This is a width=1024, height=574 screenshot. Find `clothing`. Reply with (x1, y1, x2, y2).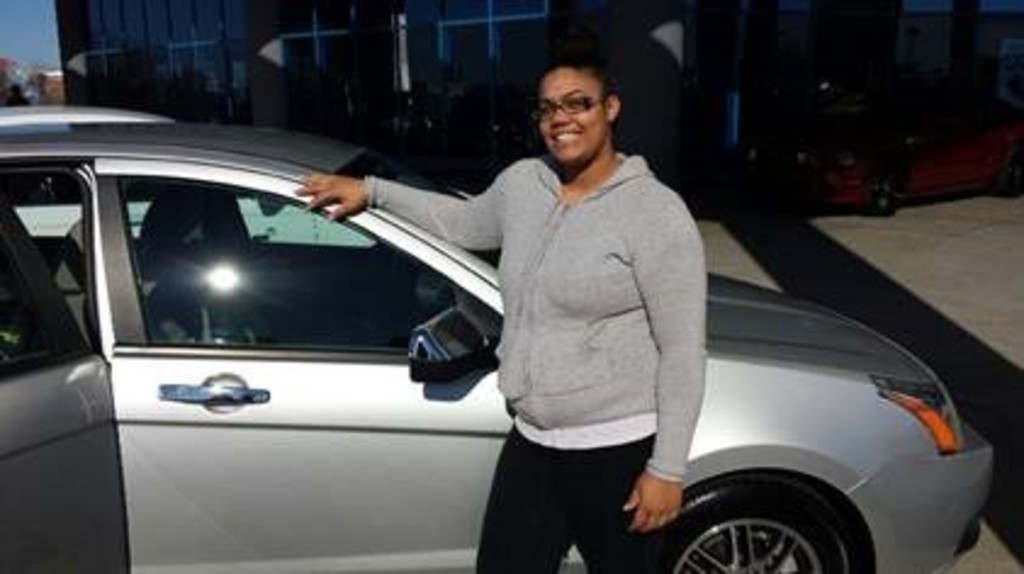
(360, 148, 703, 572).
